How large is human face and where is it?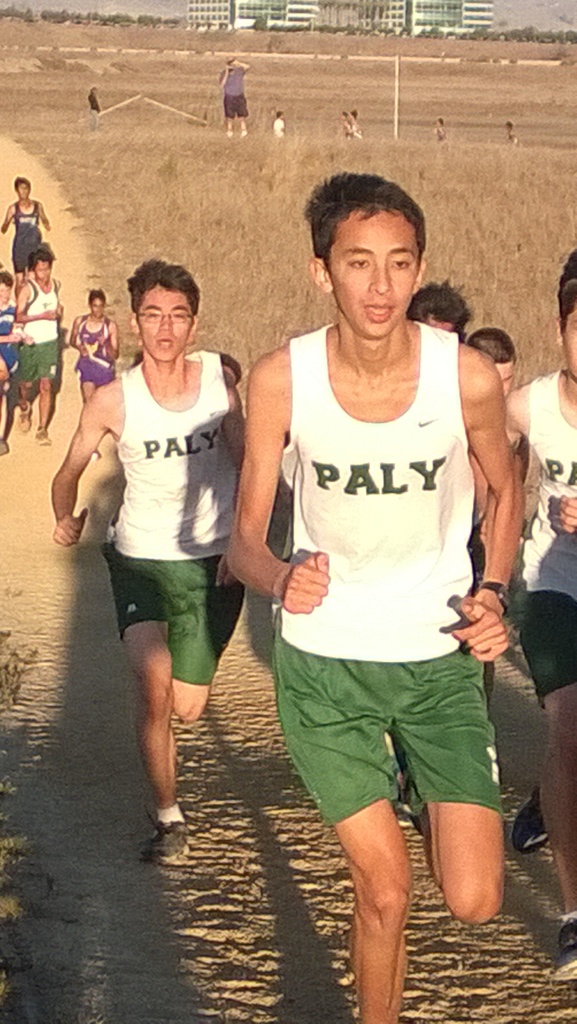
Bounding box: <bbox>326, 214, 417, 340</bbox>.
